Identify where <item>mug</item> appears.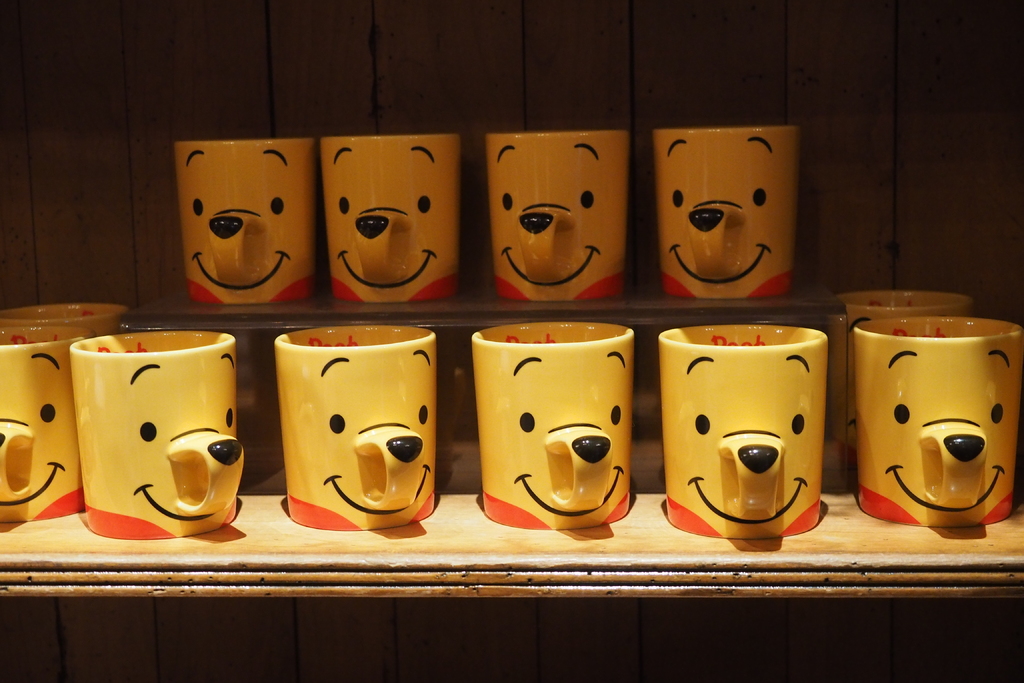
Appears at <bbox>659, 128, 797, 300</bbox>.
